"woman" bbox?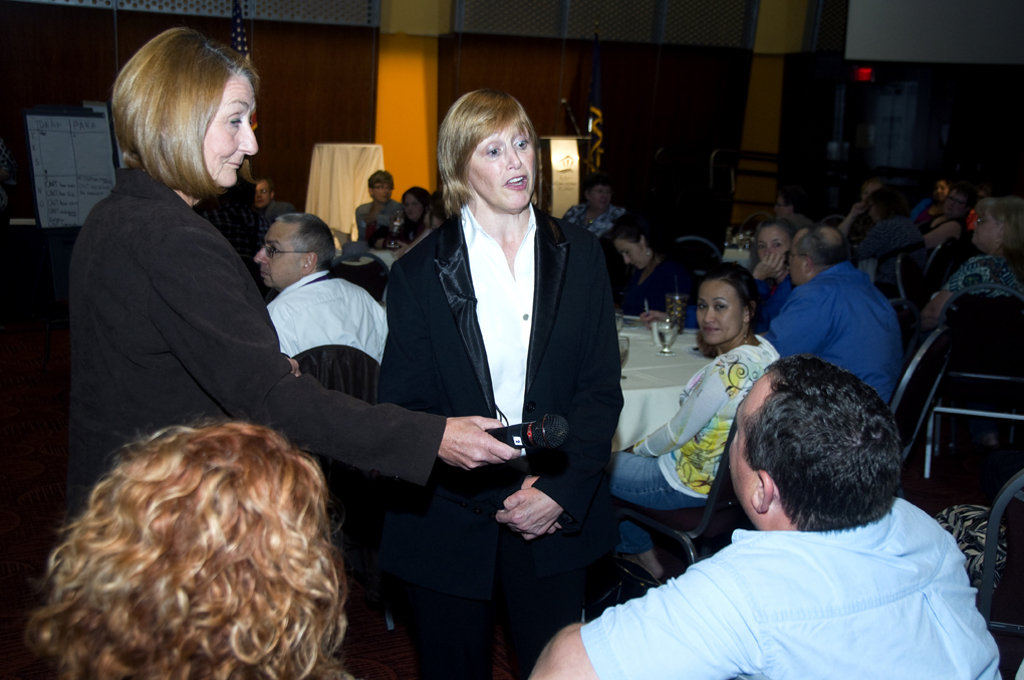
bbox=(373, 185, 435, 244)
